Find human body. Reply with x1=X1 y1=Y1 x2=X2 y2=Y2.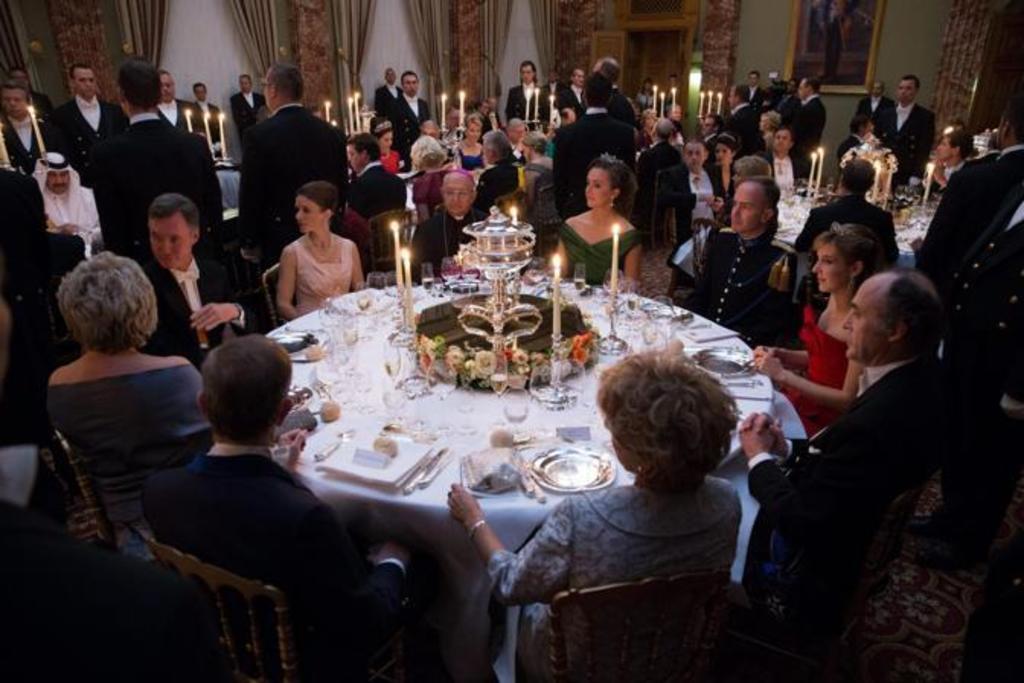
x1=661 y1=163 x2=725 y2=229.
